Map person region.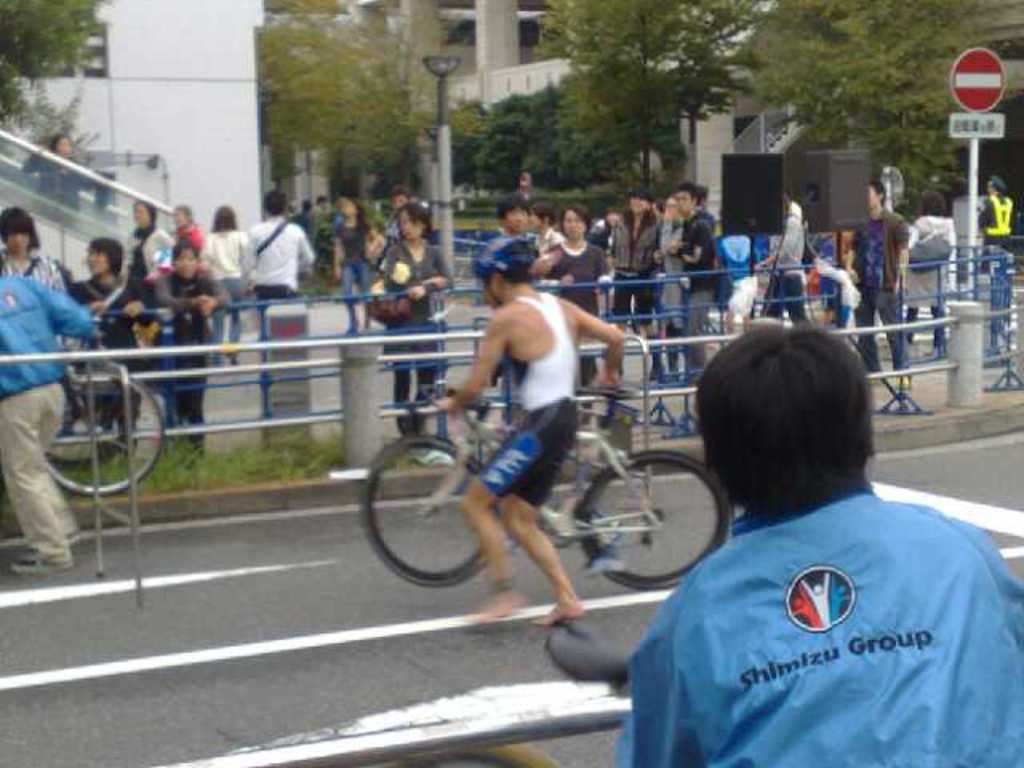
Mapped to 334/198/384/326.
